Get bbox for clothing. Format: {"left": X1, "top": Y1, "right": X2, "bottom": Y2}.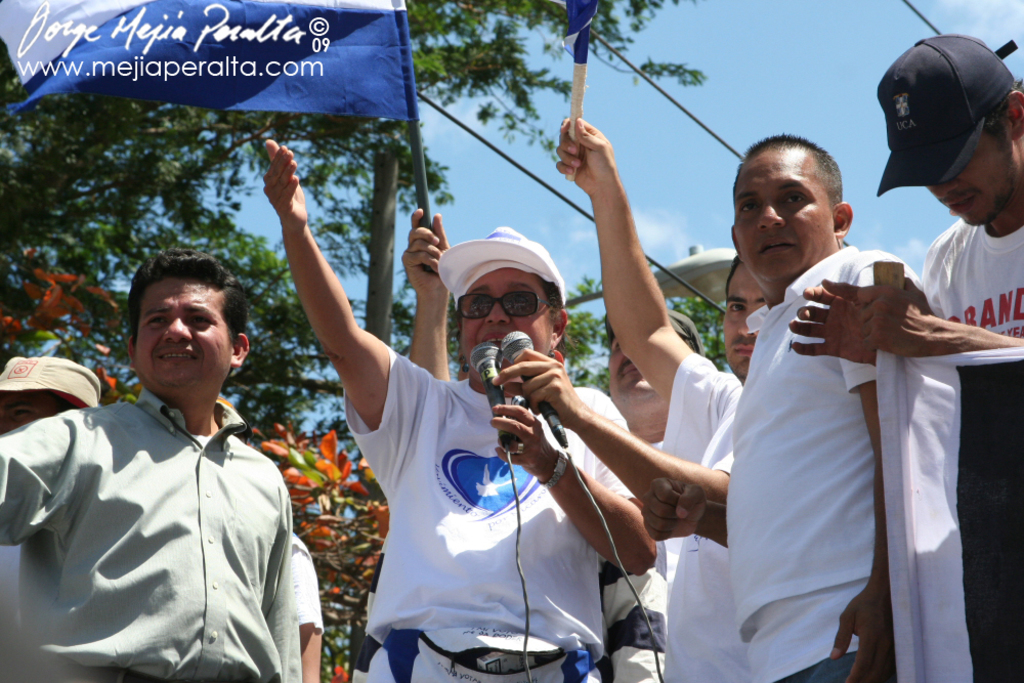
{"left": 624, "top": 435, "right": 671, "bottom": 582}.
